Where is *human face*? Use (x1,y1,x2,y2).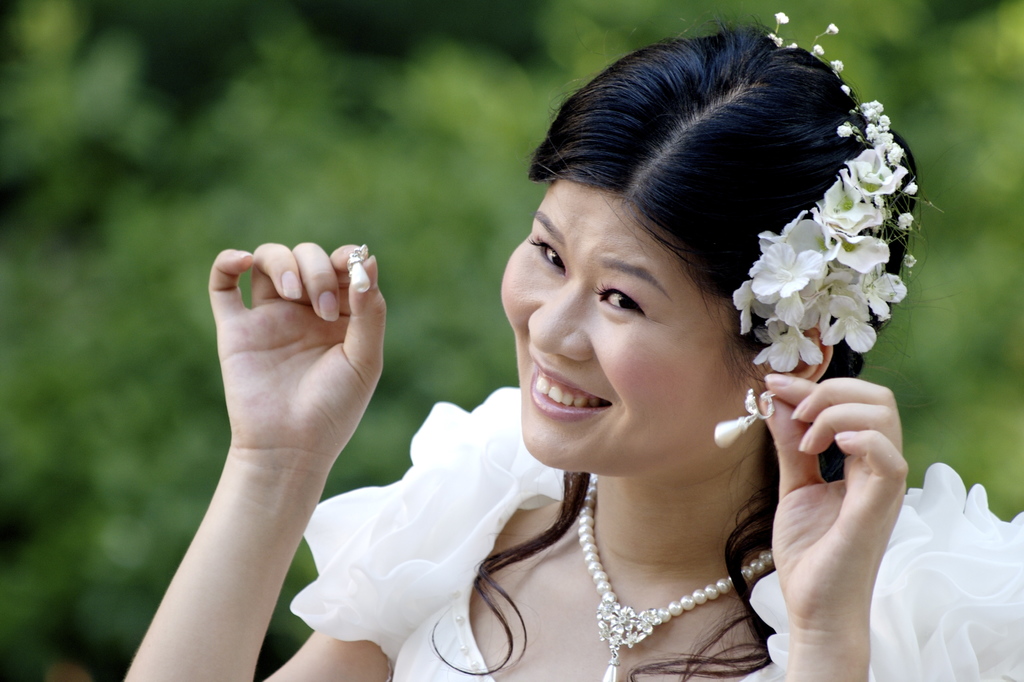
(497,191,764,465).
